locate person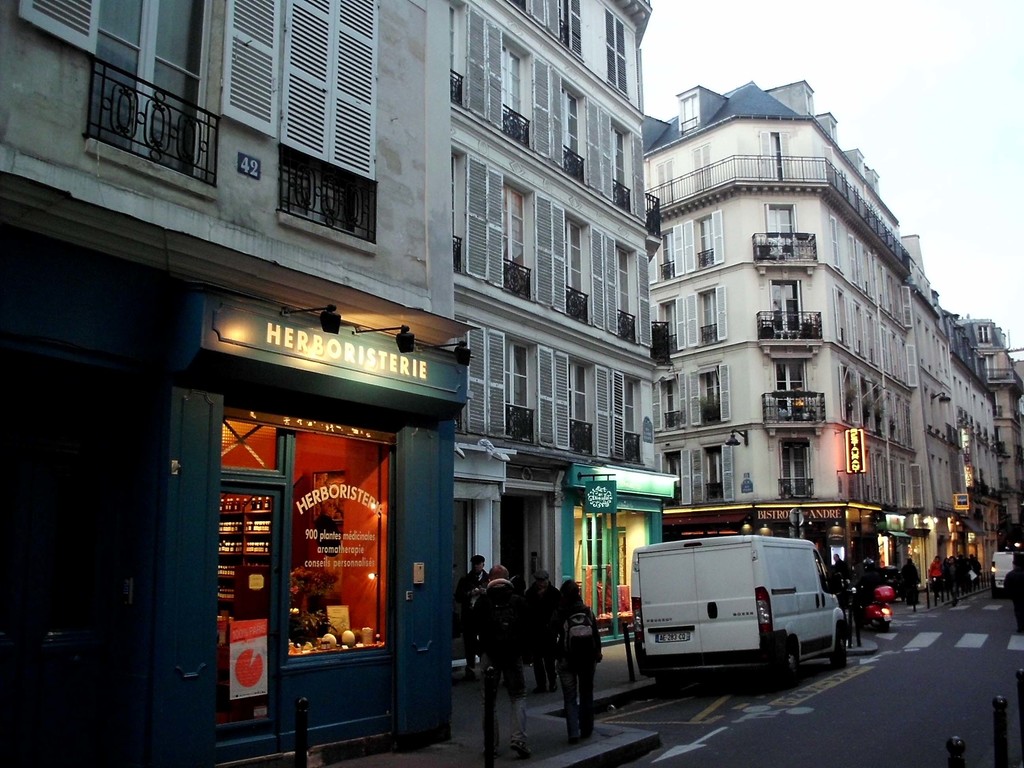
{"left": 475, "top": 566, "right": 527, "bottom": 699}
